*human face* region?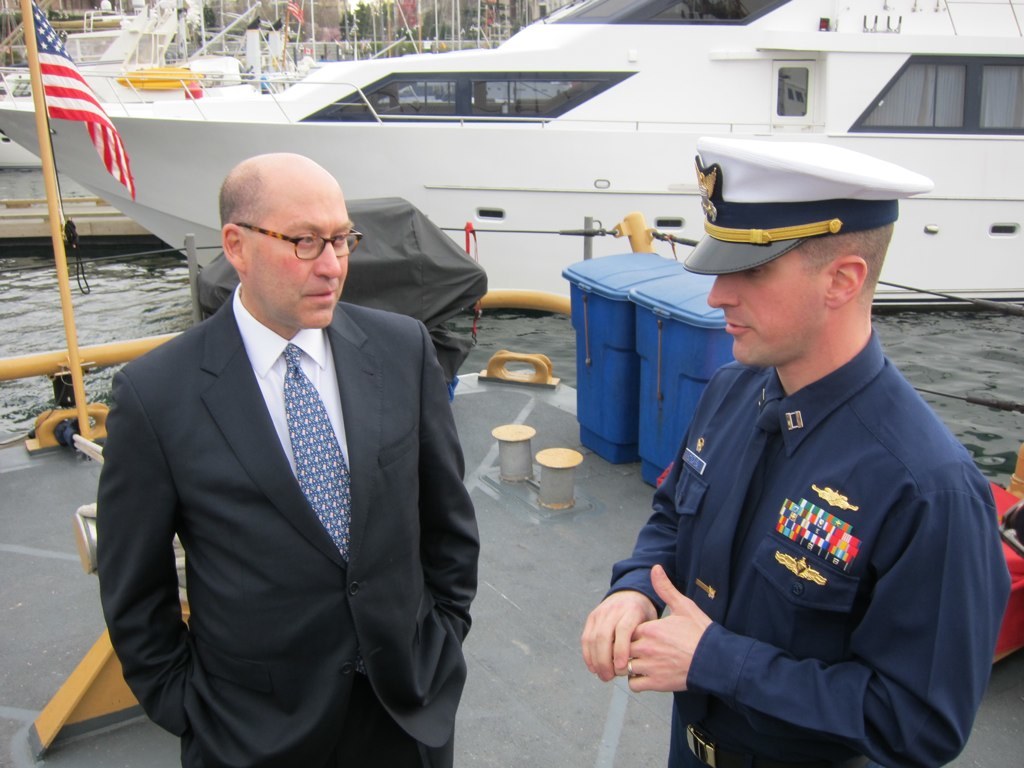
(246,185,350,329)
